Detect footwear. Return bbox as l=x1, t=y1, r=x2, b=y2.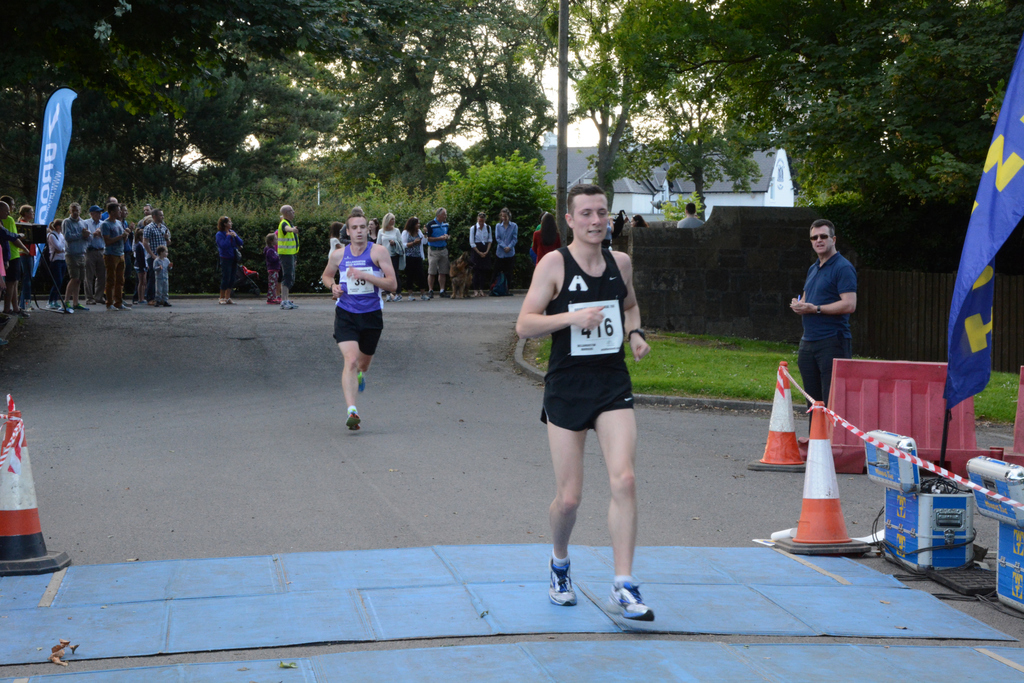
l=219, t=295, r=236, b=305.
